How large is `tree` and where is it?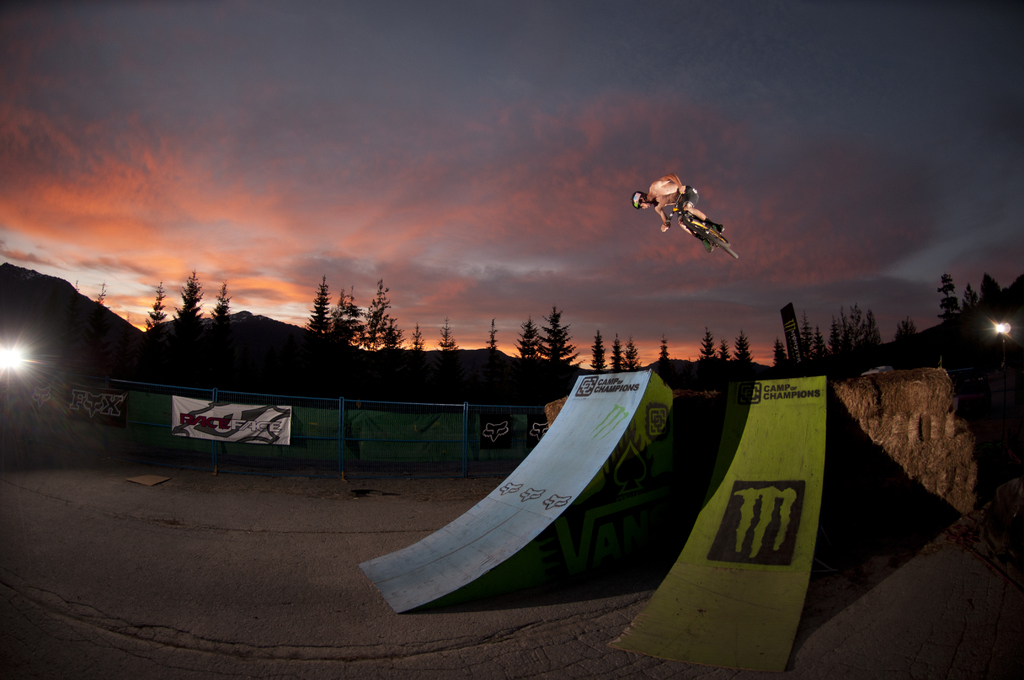
Bounding box: 306/280/330/345.
